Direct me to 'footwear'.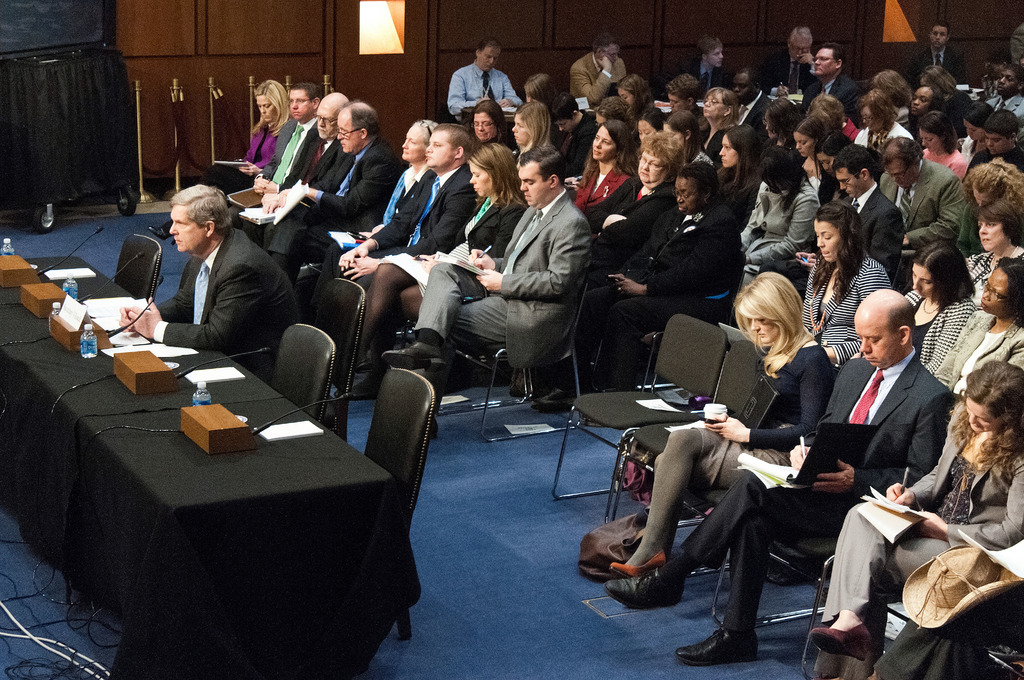
Direction: 681/628/760/665.
